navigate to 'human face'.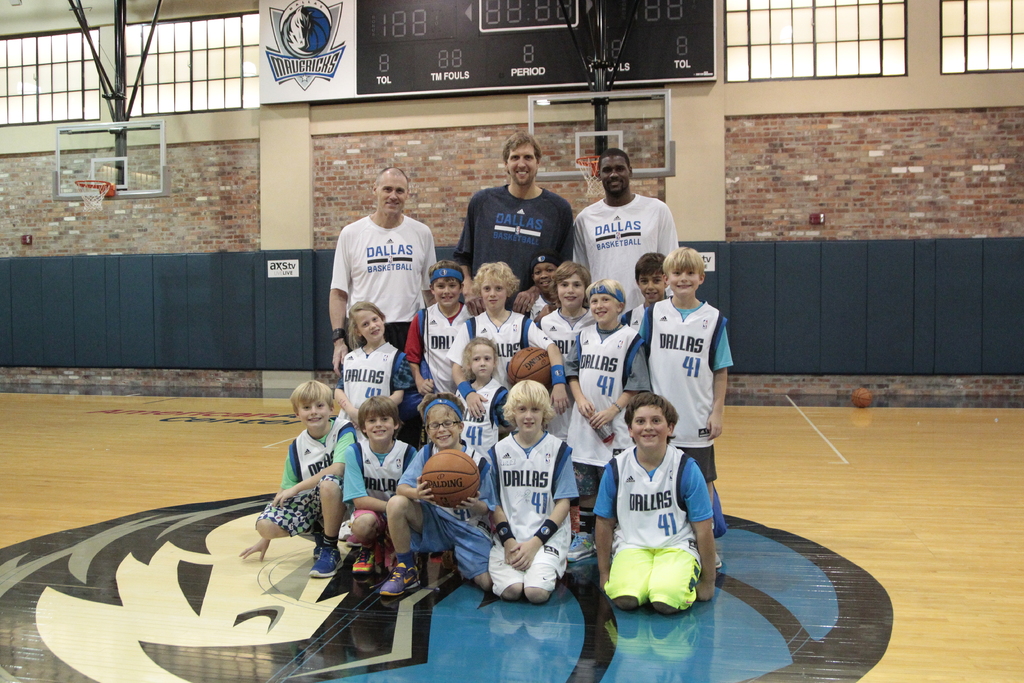
Navigation target: region(506, 142, 535, 188).
